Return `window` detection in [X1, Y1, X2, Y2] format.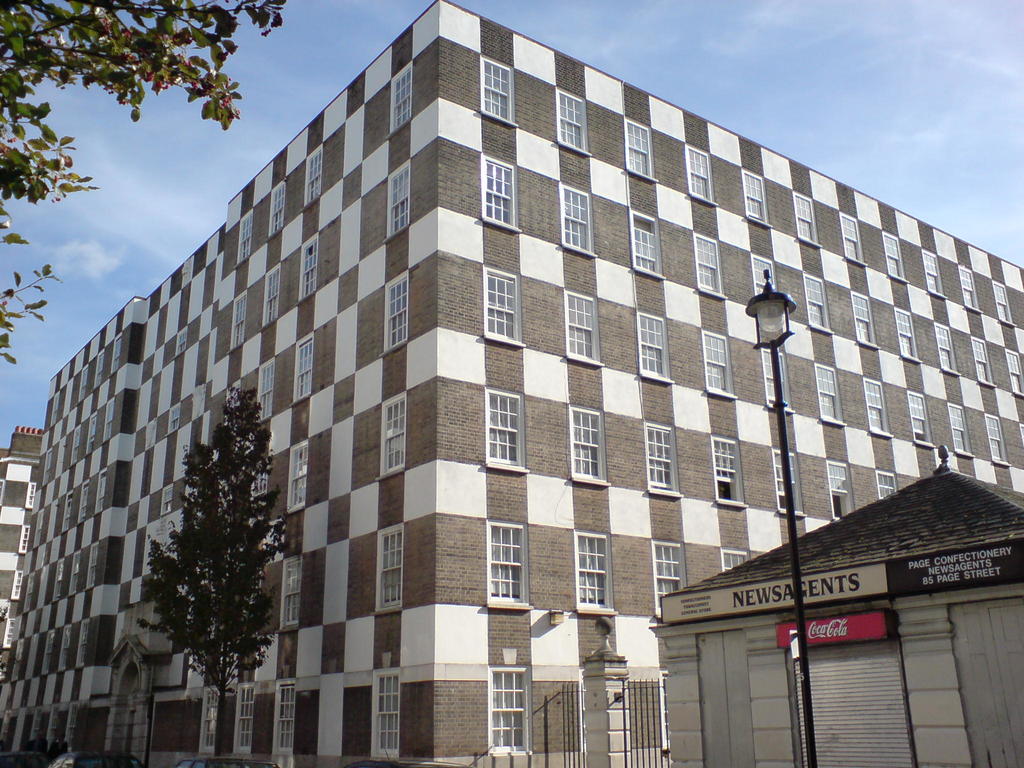
[225, 381, 243, 429].
